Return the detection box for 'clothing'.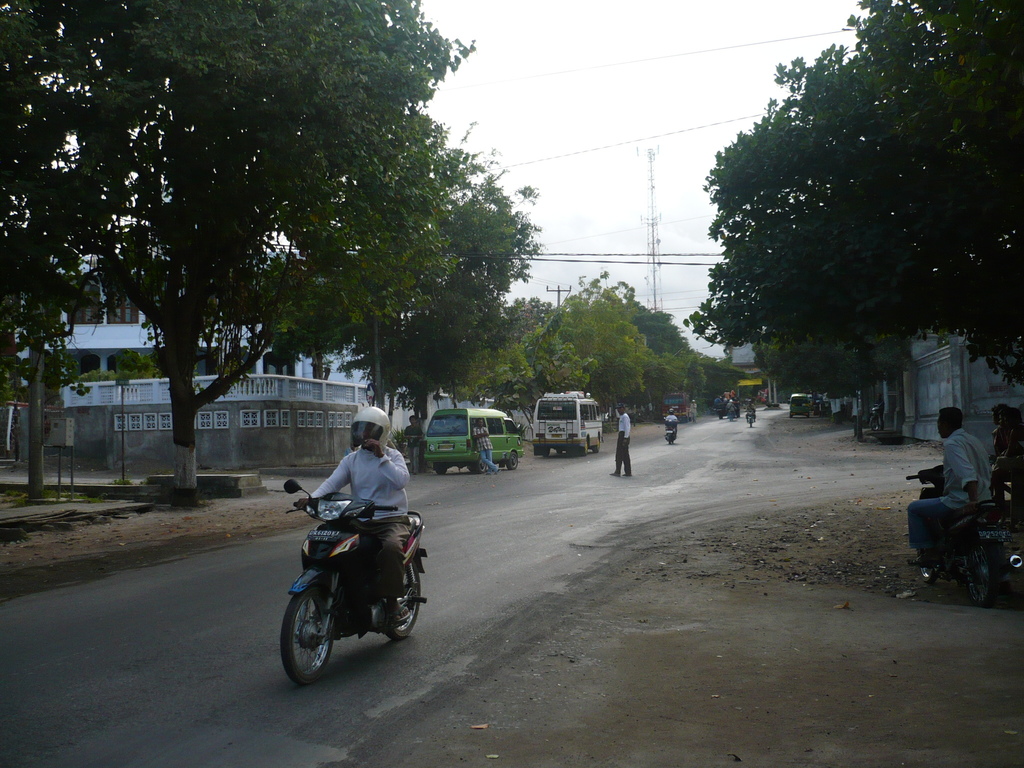
bbox=(665, 416, 677, 420).
